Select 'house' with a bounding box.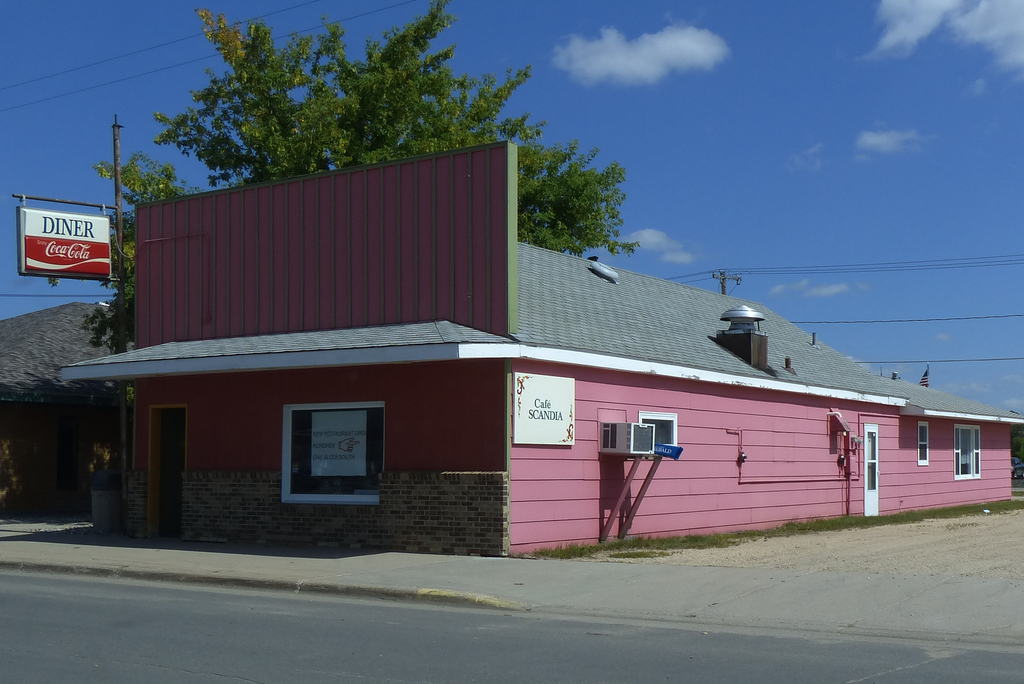
l=111, t=158, r=945, b=549.
